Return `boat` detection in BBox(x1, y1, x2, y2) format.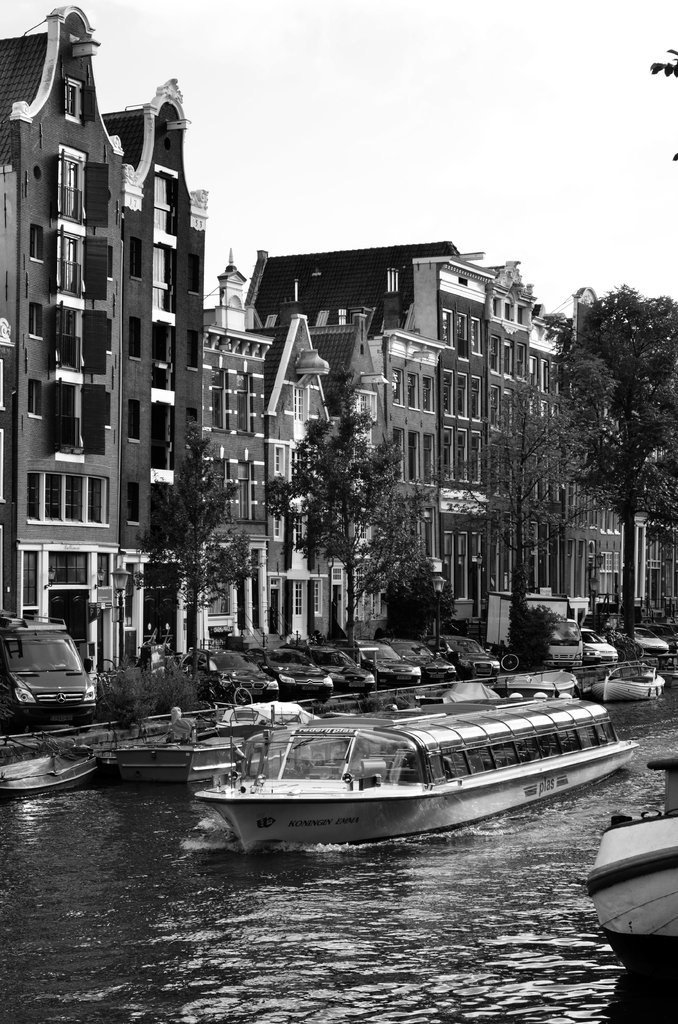
BBox(494, 670, 581, 701).
